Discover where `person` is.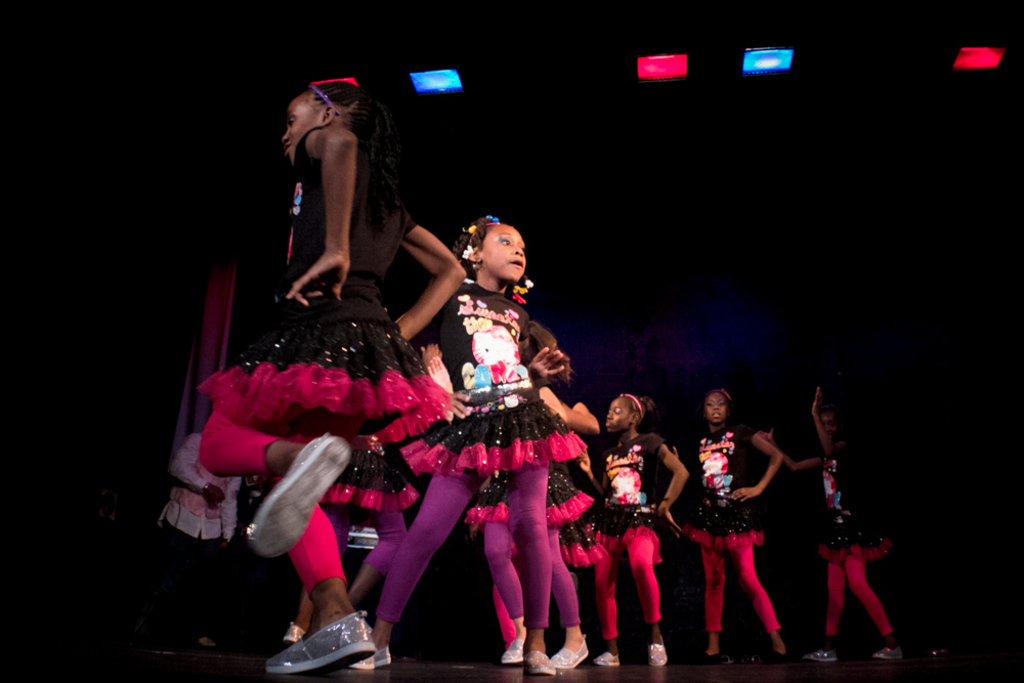
Discovered at 690 381 792 658.
